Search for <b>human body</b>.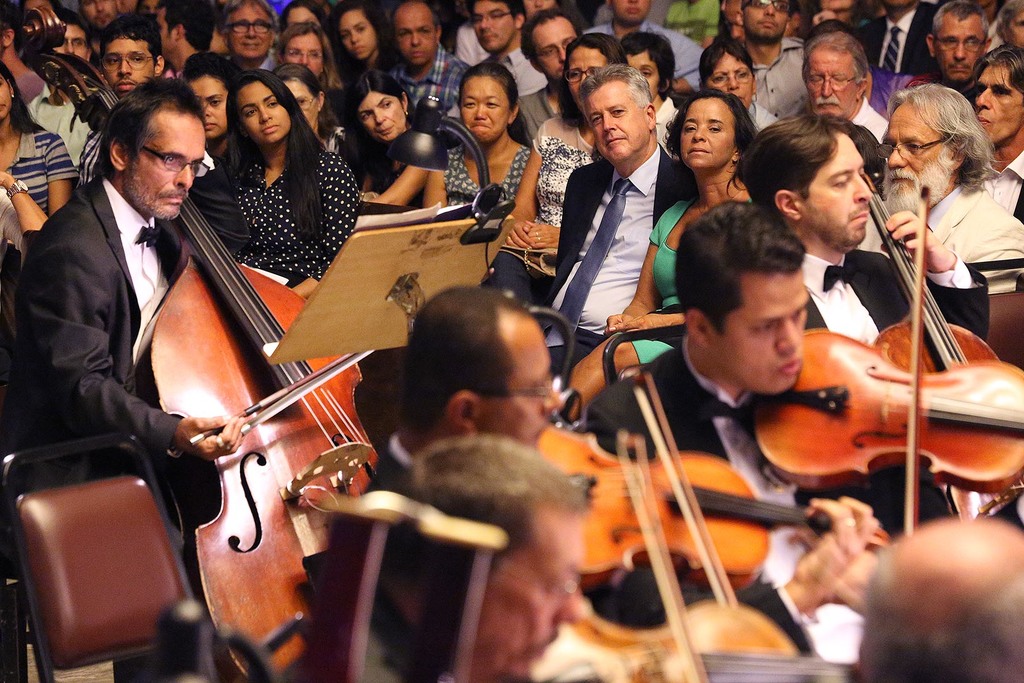
Found at x1=924 y1=3 x2=991 y2=92.
